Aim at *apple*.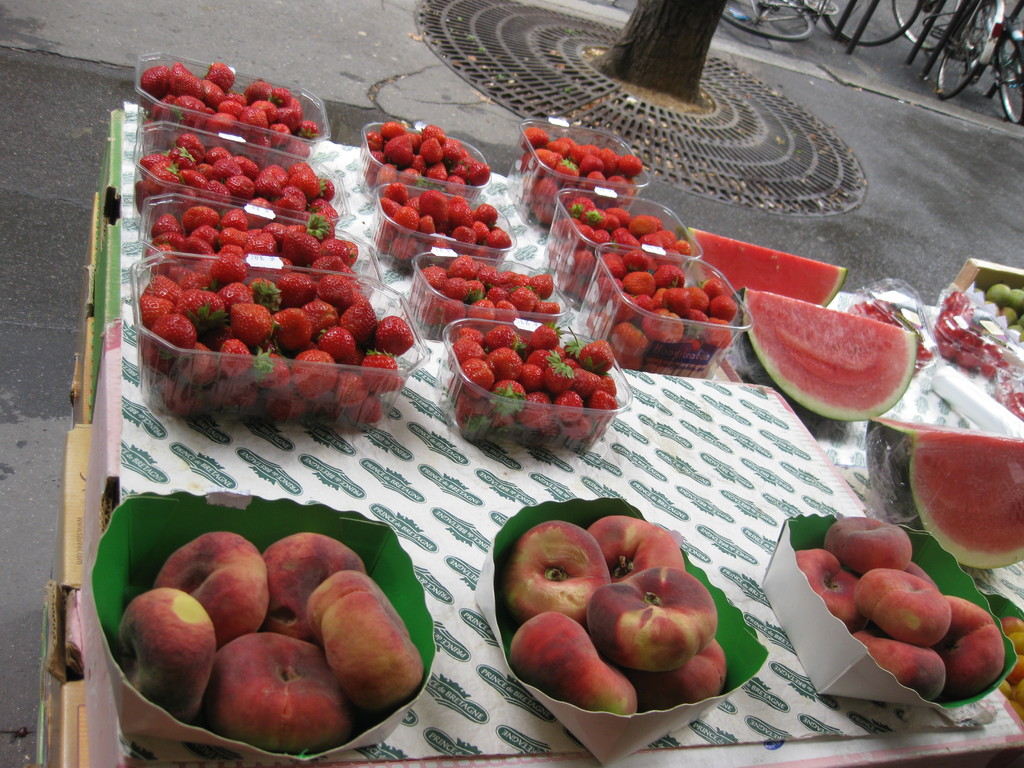
Aimed at rect(587, 515, 687, 578).
